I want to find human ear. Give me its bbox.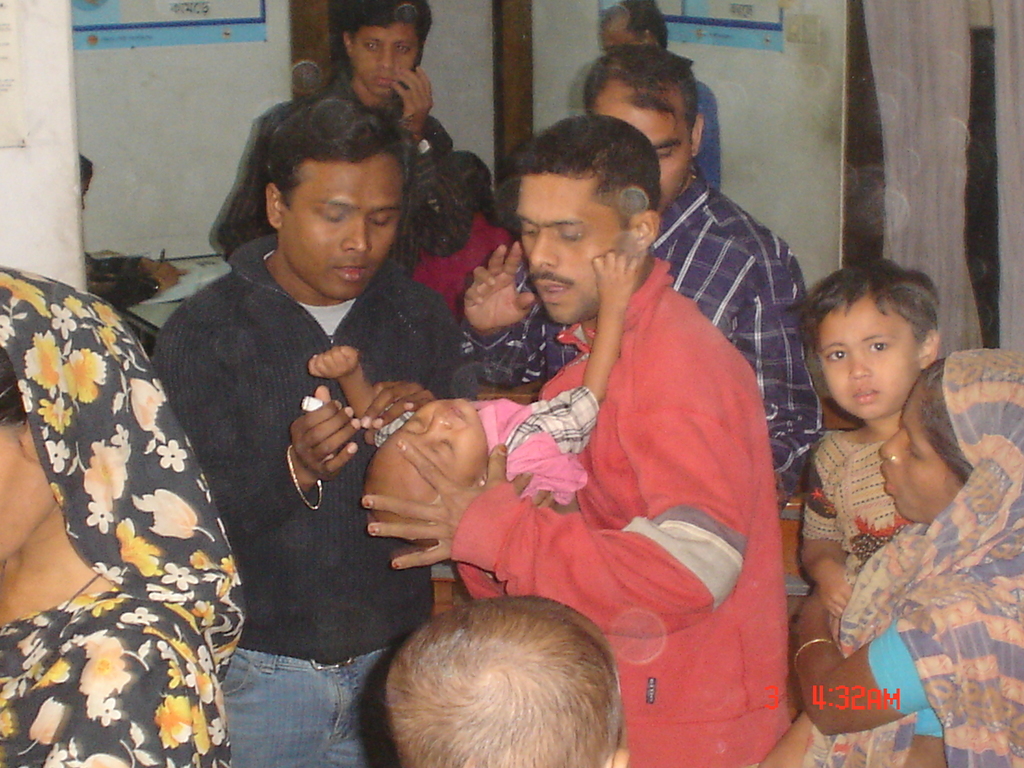
(left=692, top=111, right=703, bottom=156).
